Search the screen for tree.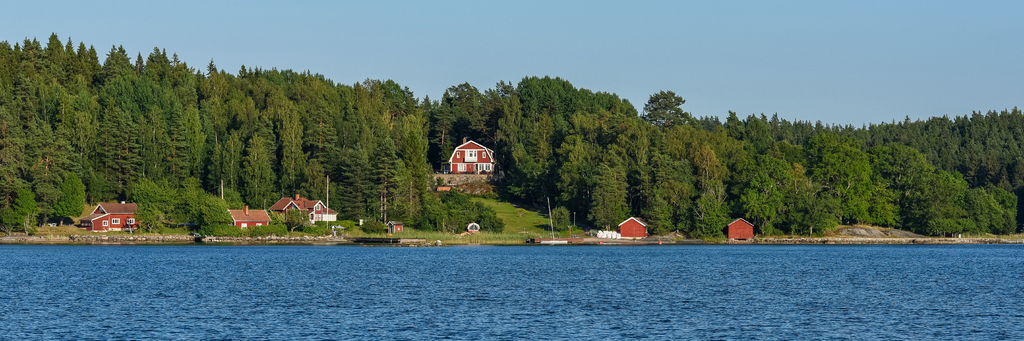
Found at {"left": 93, "top": 99, "right": 120, "bottom": 191}.
